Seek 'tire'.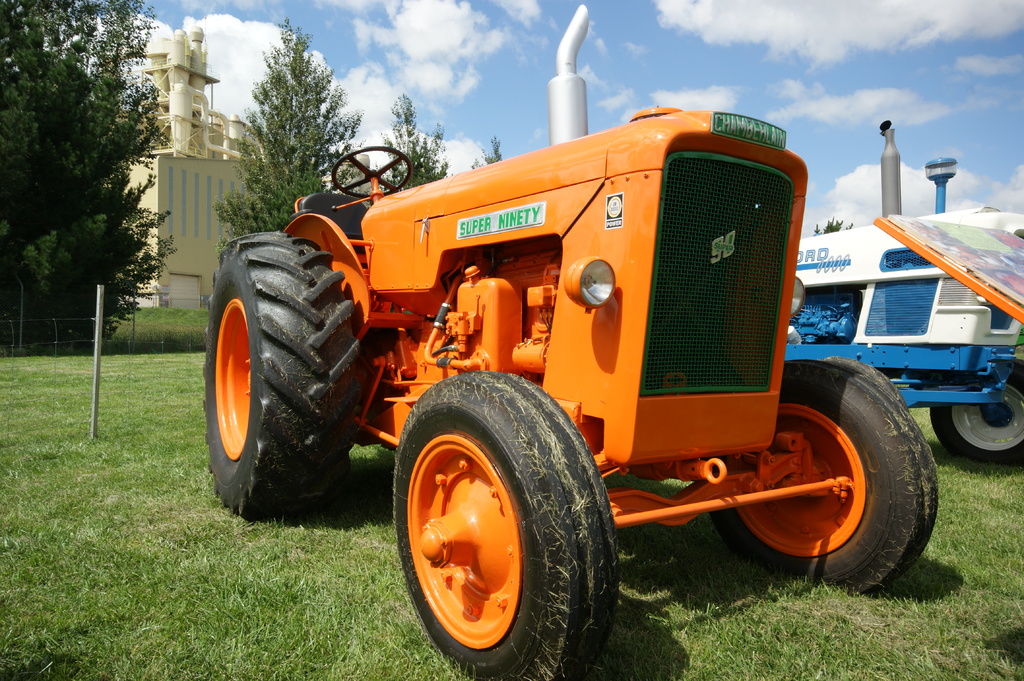
932:364:1023:468.
